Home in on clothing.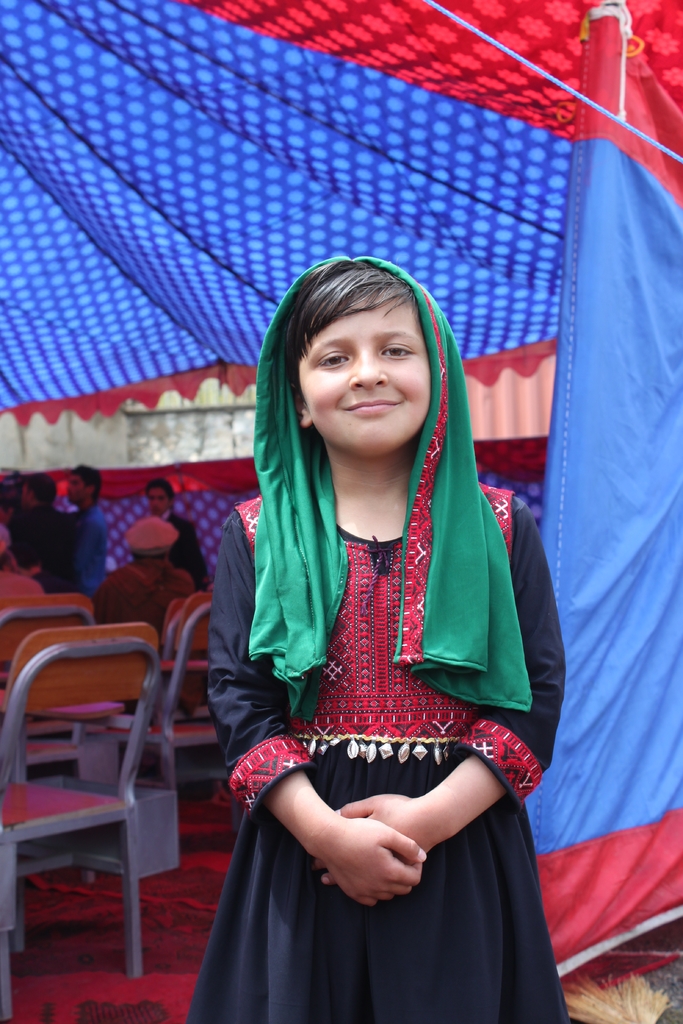
Homed in at (left=202, top=368, right=558, bottom=987).
